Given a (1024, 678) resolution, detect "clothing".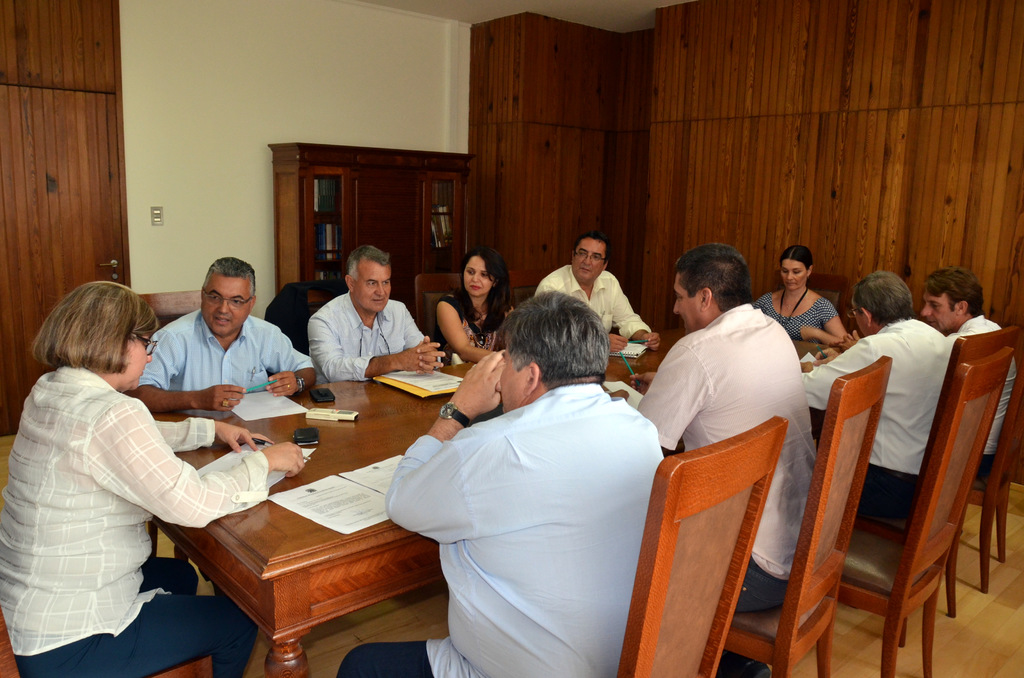
crop(138, 306, 316, 390).
